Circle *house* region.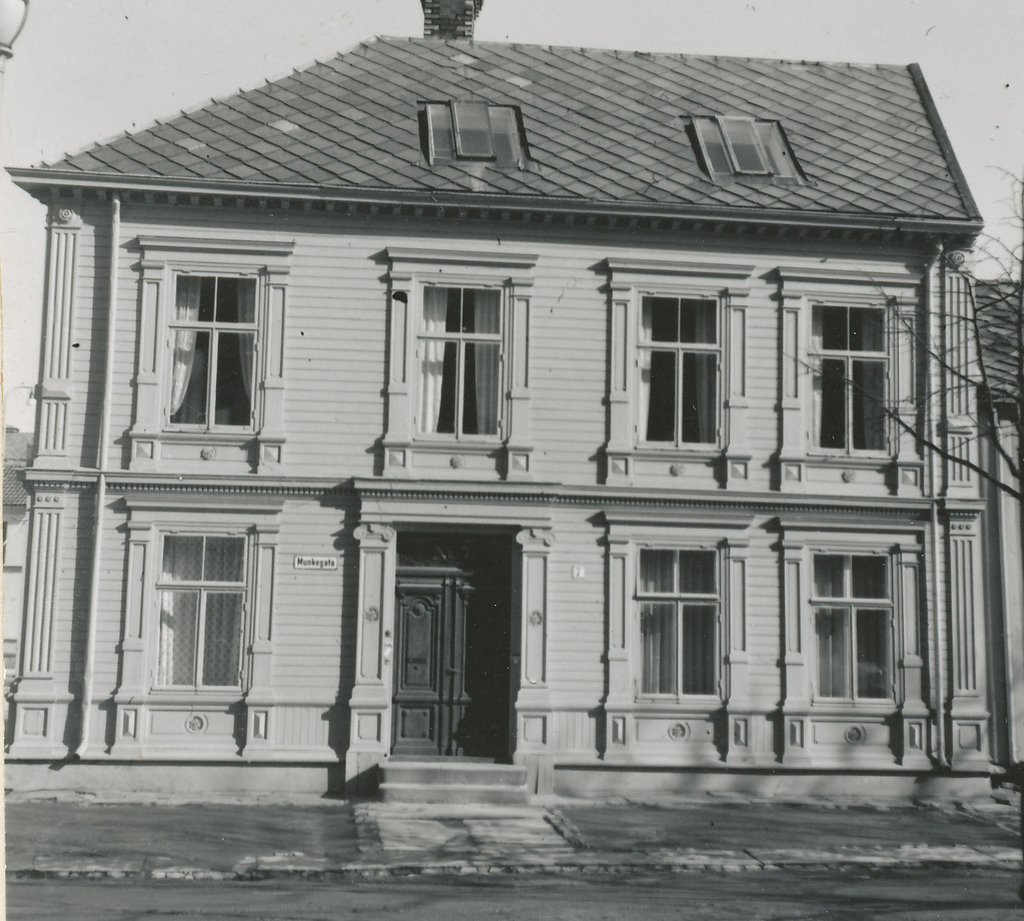
Region: (left=30, top=14, right=1007, bottom=795).
